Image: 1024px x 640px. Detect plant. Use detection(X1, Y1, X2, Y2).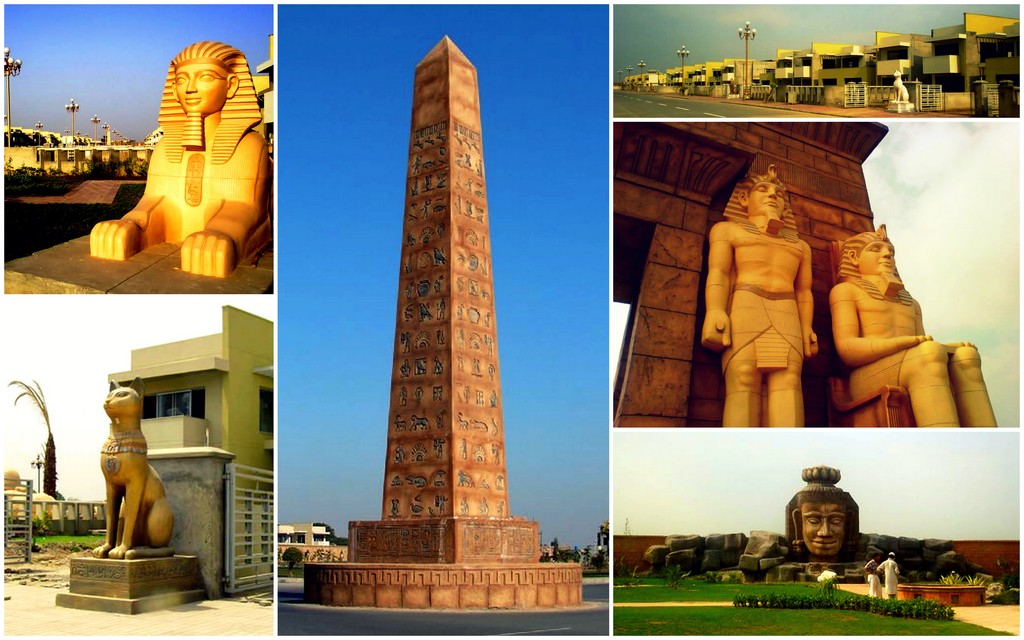
detection(98, 532, 115, 547).
